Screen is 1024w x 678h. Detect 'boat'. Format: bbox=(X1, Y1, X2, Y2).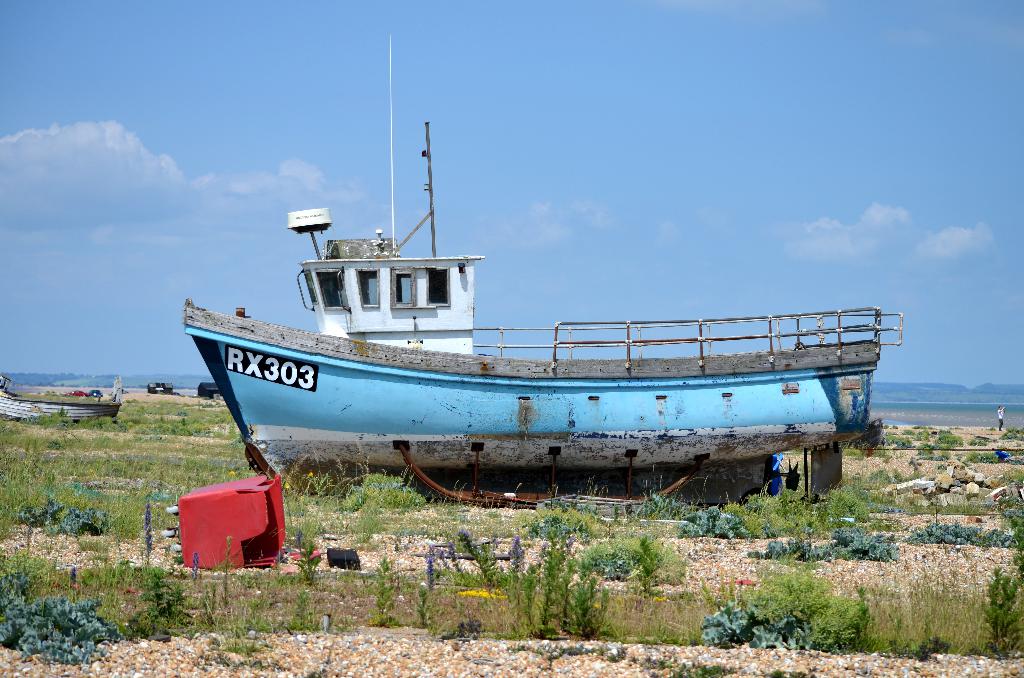
bbox=(178, 106, 890, 498).
